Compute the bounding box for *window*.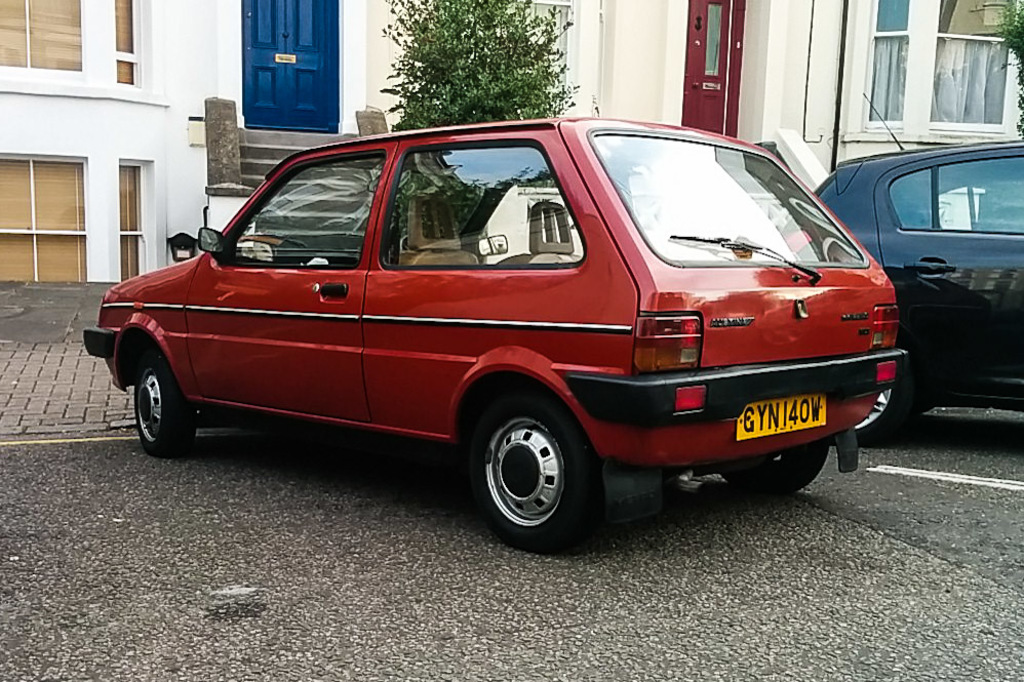
rect(210, 152, 383, 275).
